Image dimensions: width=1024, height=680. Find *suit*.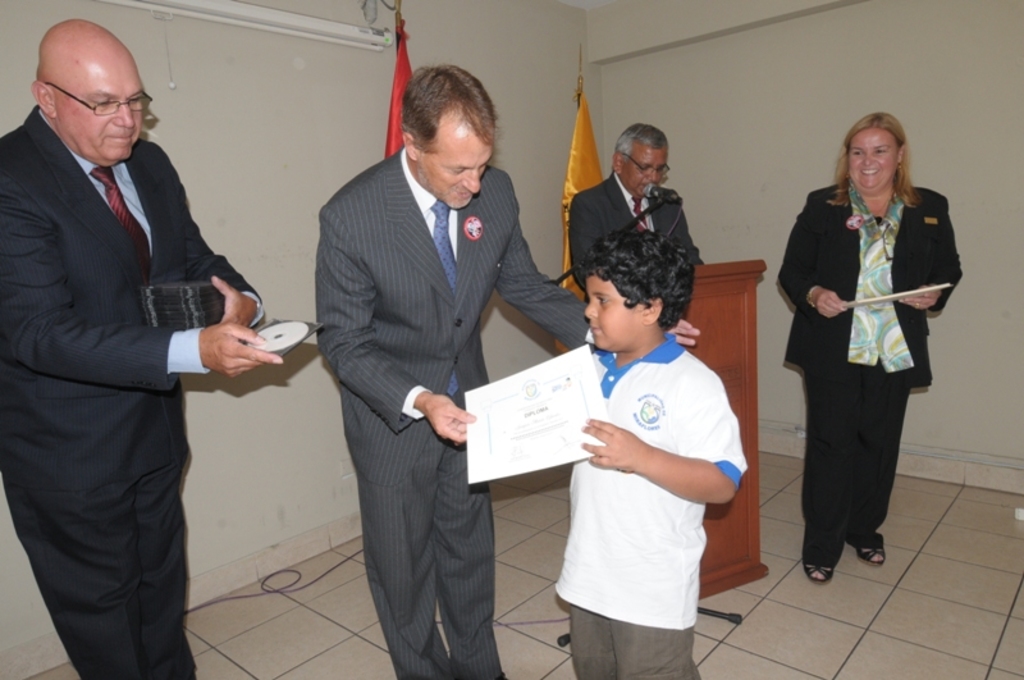
{"left": 317, "top": 146, "right": 589, "bottom": 679}.
